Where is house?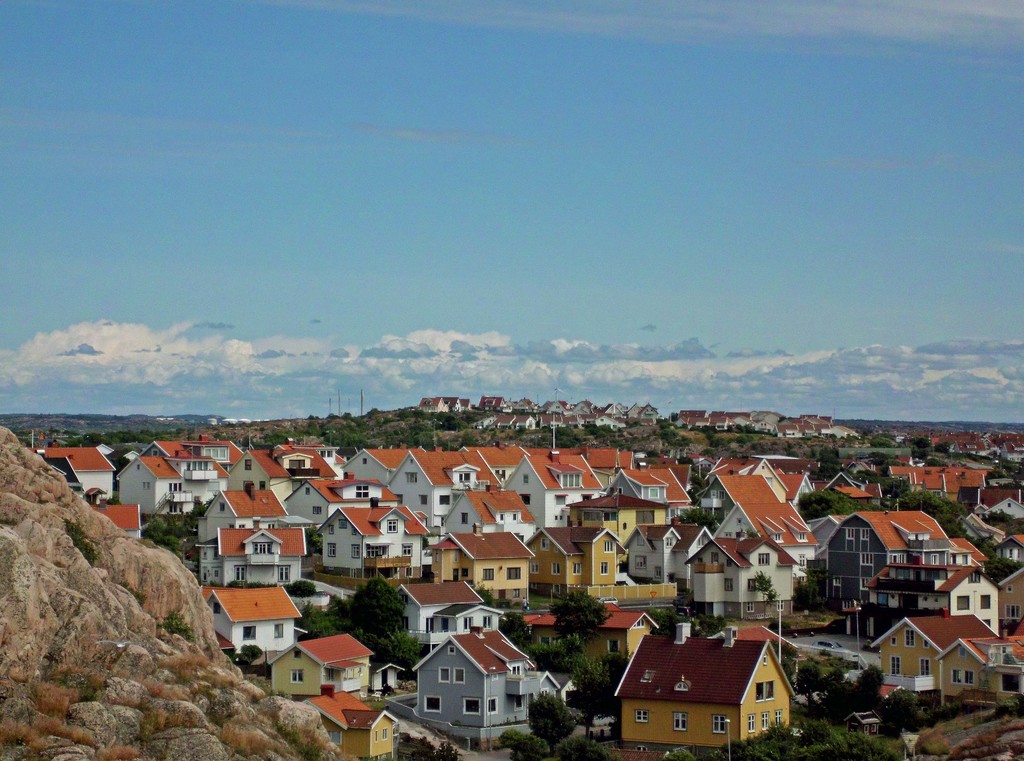
[x1=935, y1=637, x2=998, y2=702].
